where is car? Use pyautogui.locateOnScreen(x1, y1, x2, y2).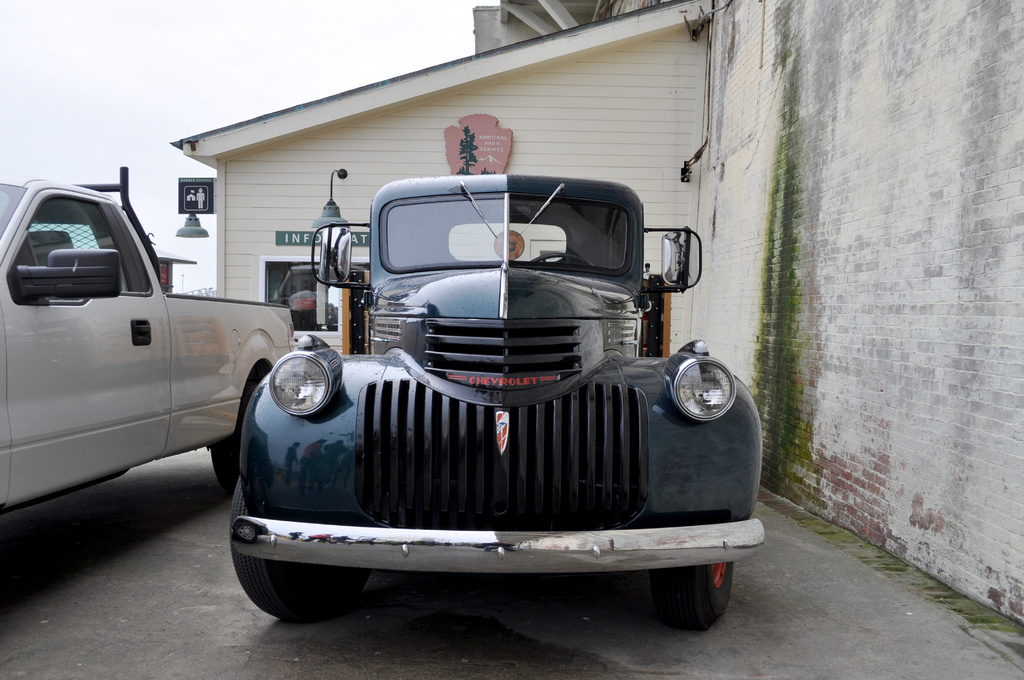
pyautogui.locateOnScreen(229, 169, 769, 635).
